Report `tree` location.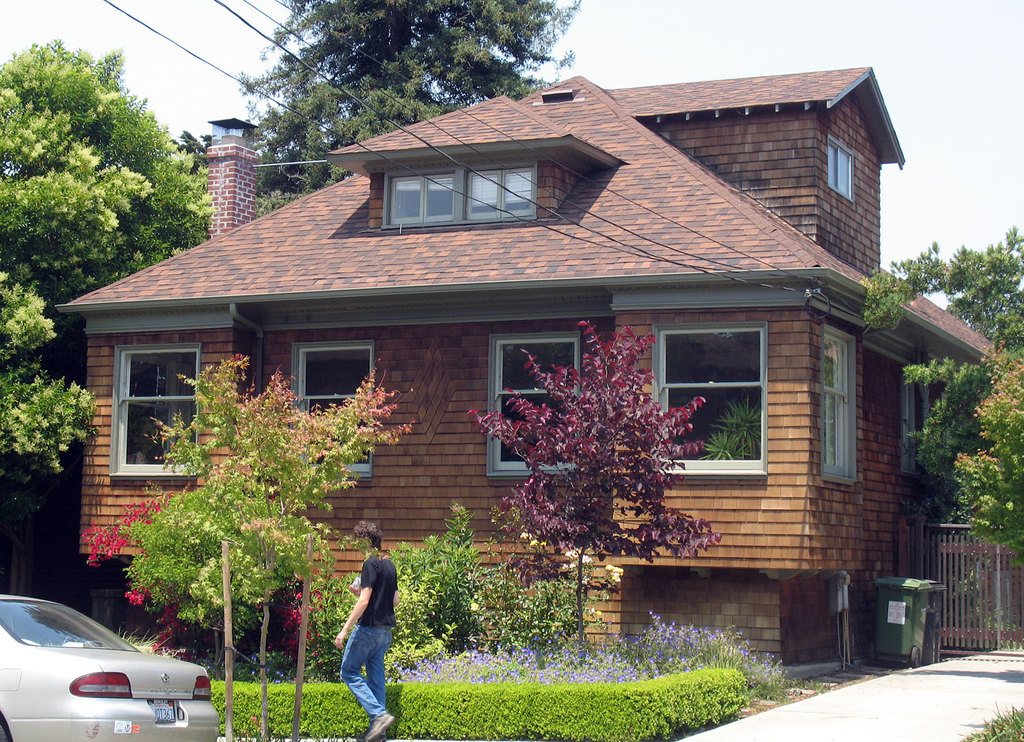
Report: [x1=432, y1=328, x2=742, y2=673].
